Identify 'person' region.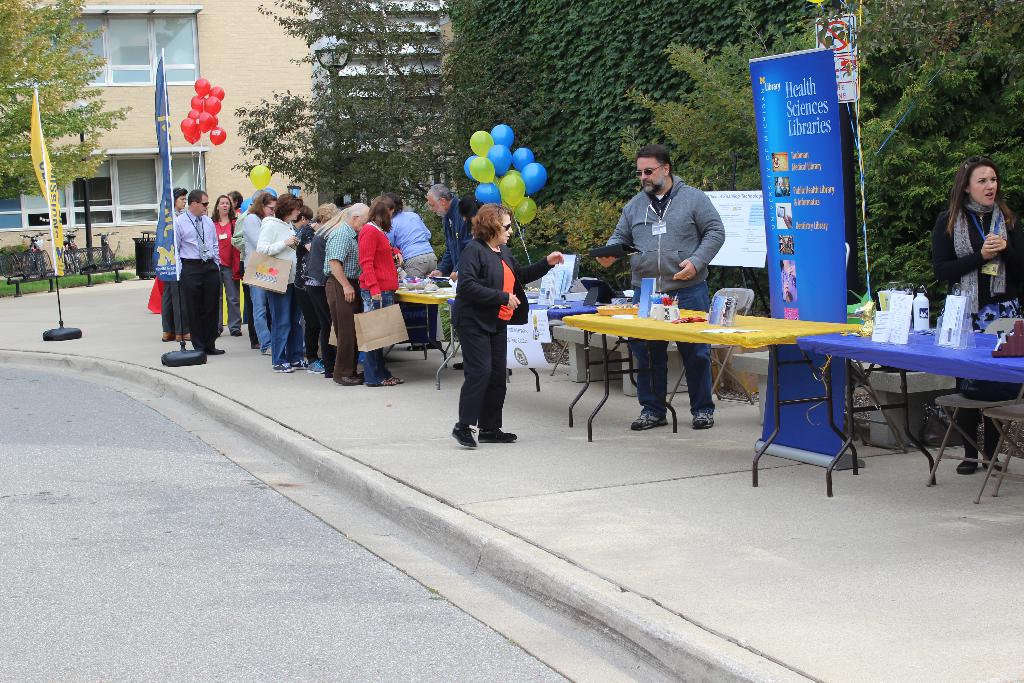
Region: 591,147,728,428.
